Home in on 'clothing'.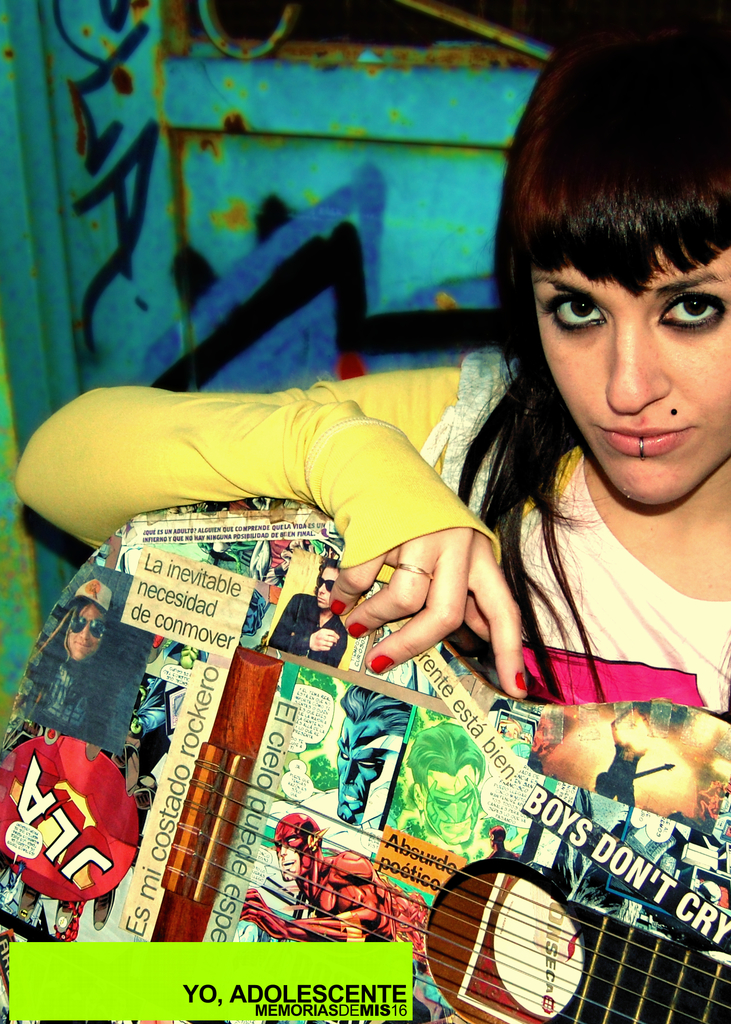
Homed in at <box>19,353,730,705</box>.
